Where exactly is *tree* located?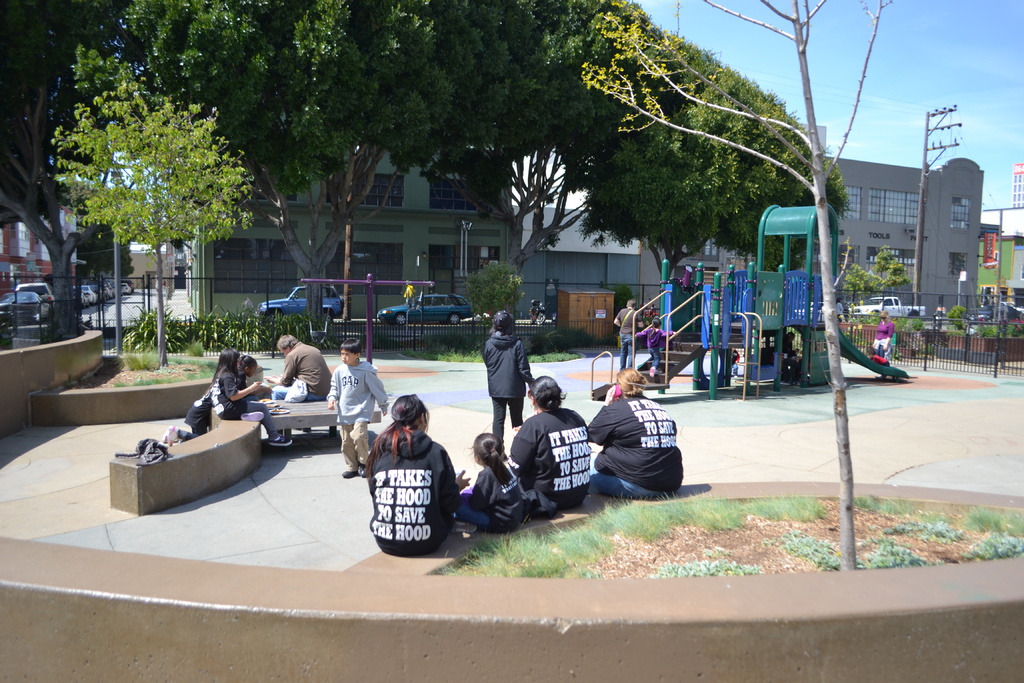
Its bounding box is [left=93, top=0, right=451, bottom=340].
